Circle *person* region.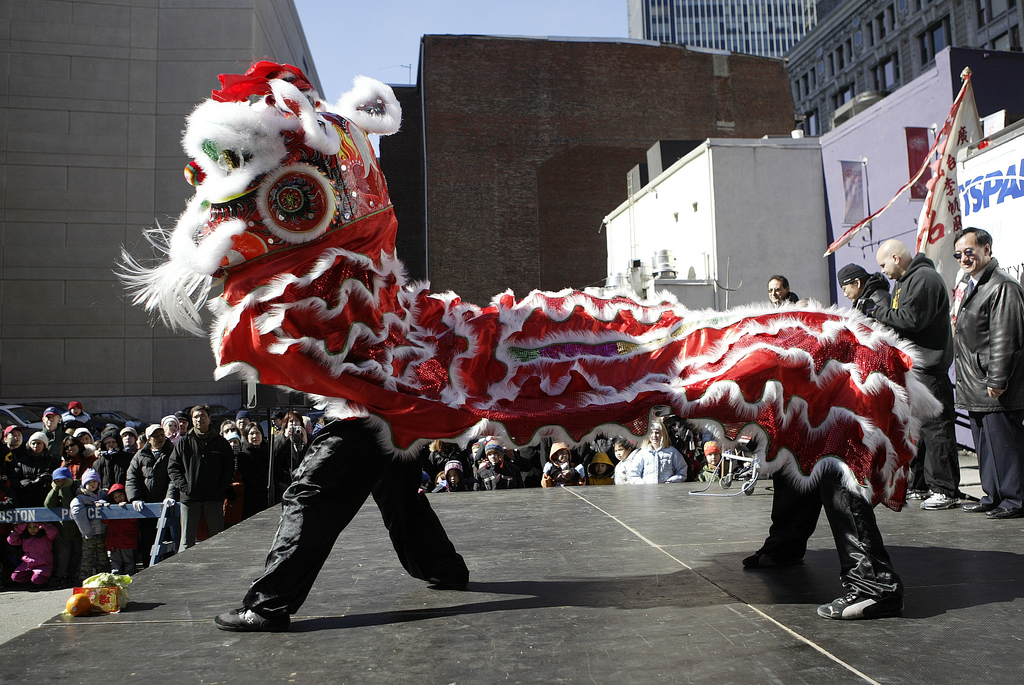
Region: (166, 405, 237, 555).
